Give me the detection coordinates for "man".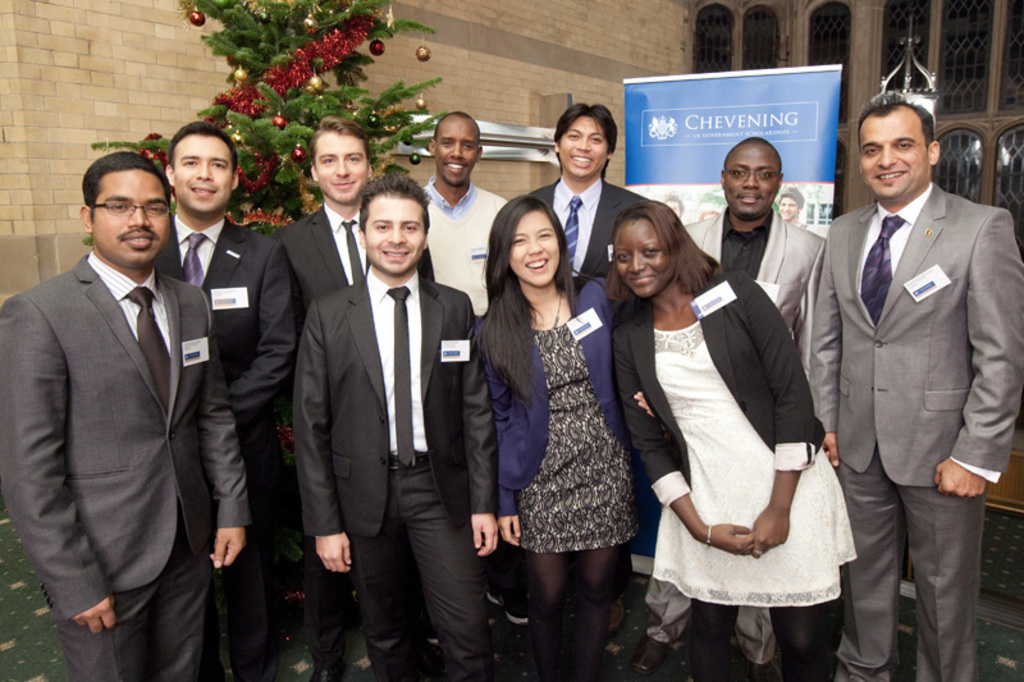
box(419, 111, 529, 626).
